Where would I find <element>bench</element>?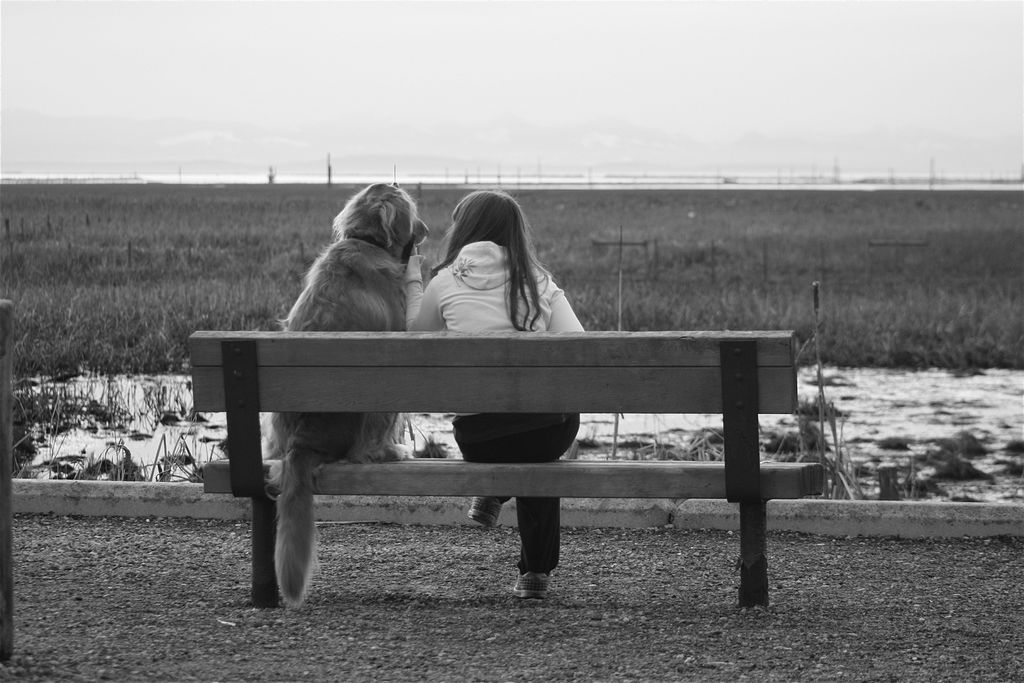
At BBox(205, 294, 788, 621).
